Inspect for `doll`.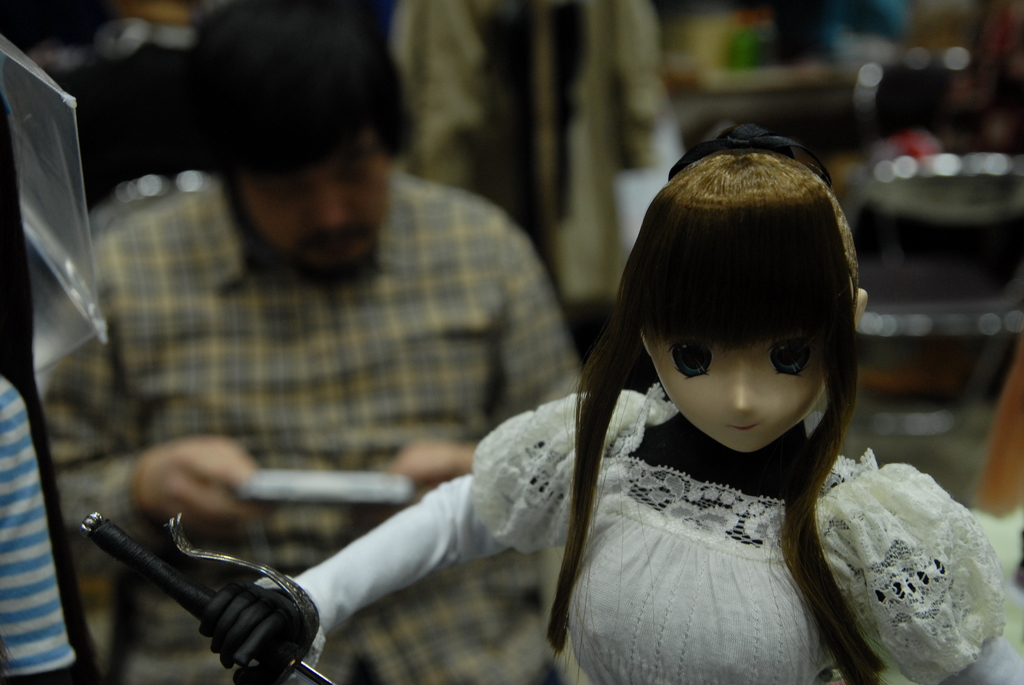
Inspection: region(81, 117, 1023, 684).
